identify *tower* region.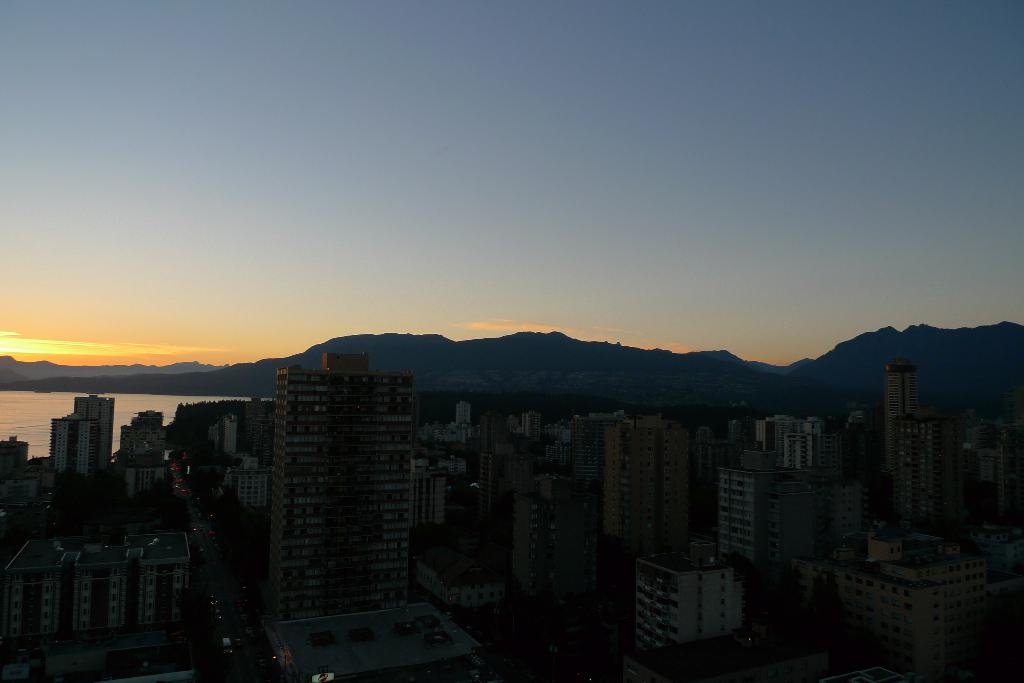
Region: BBox(74, 397, 115, 470).
